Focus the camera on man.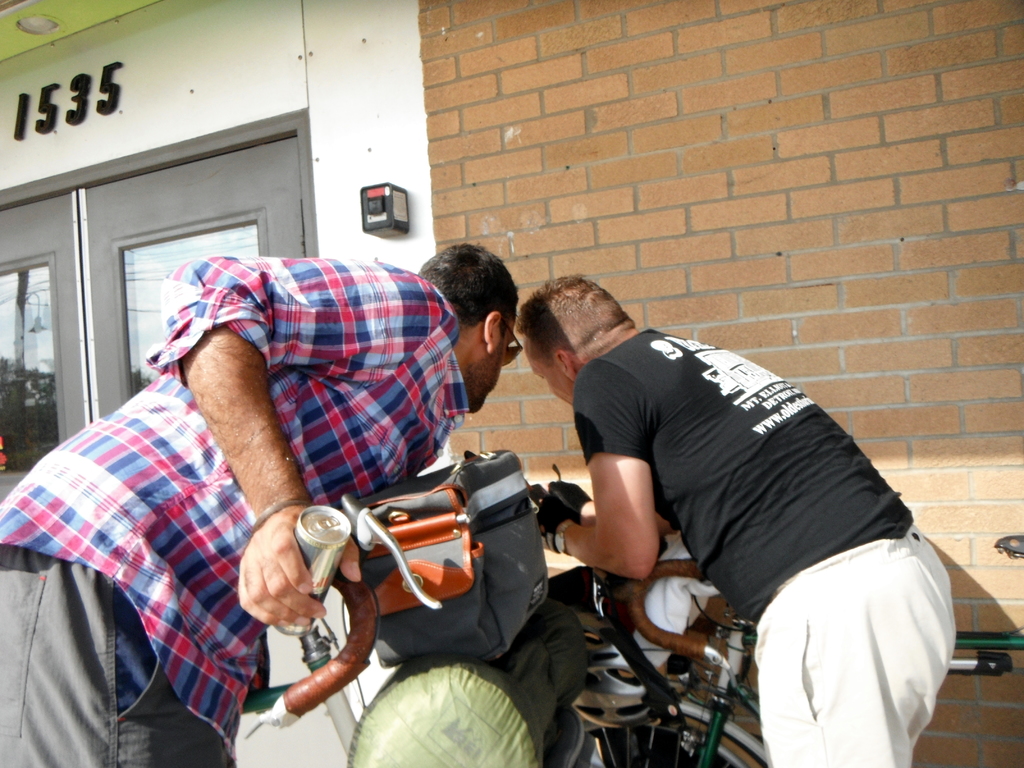
Focus region: [left=0, top=240, right=521, bottom=767].
